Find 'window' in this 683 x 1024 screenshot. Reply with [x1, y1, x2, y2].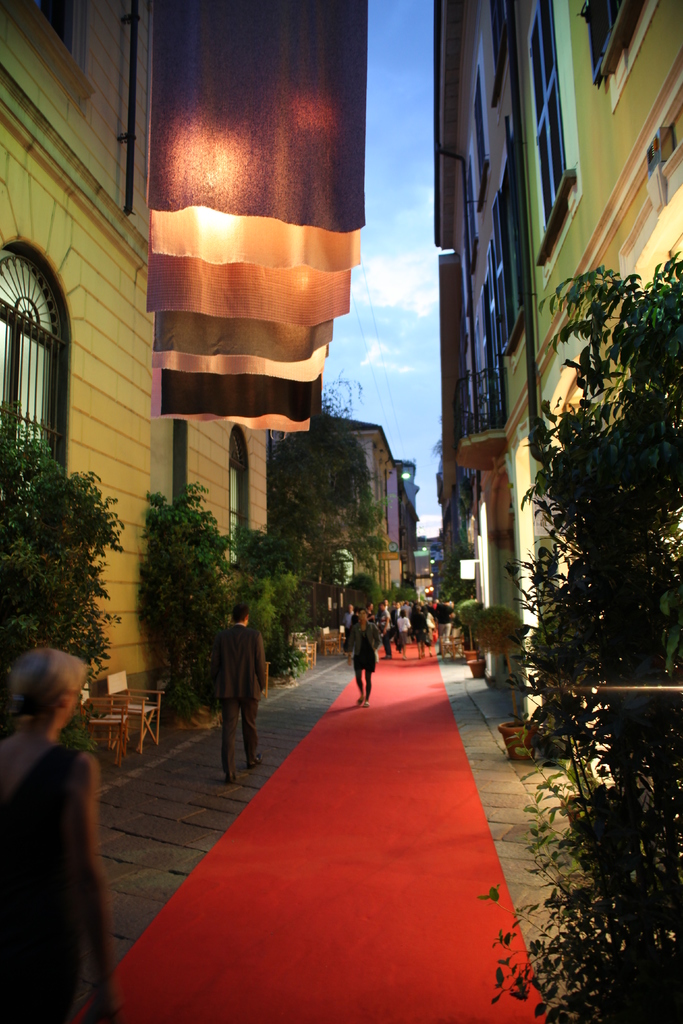
[228, 428, 253, 566].
